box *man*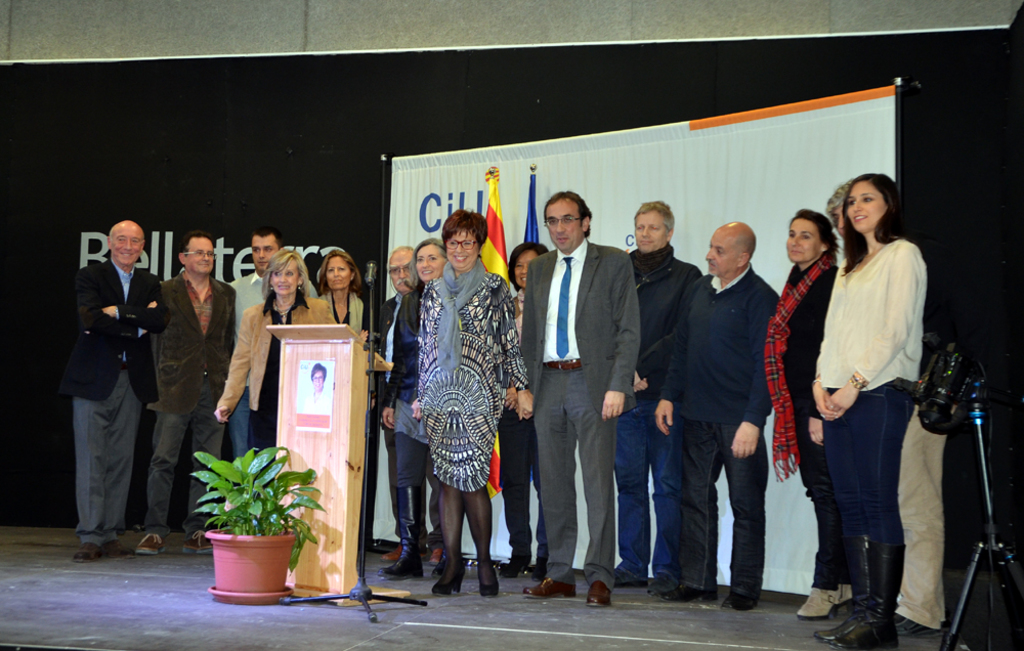
box=[55, 219, 168, 559]
